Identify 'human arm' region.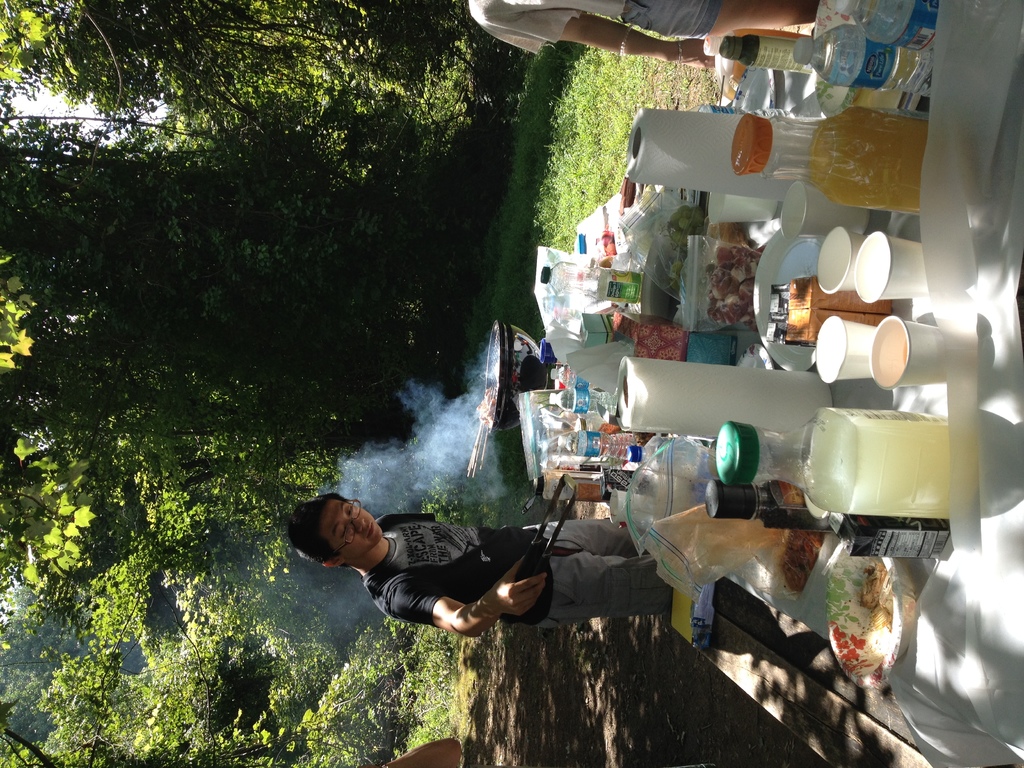
Region: x1=365, y1=564, x2=490, y2=639.
